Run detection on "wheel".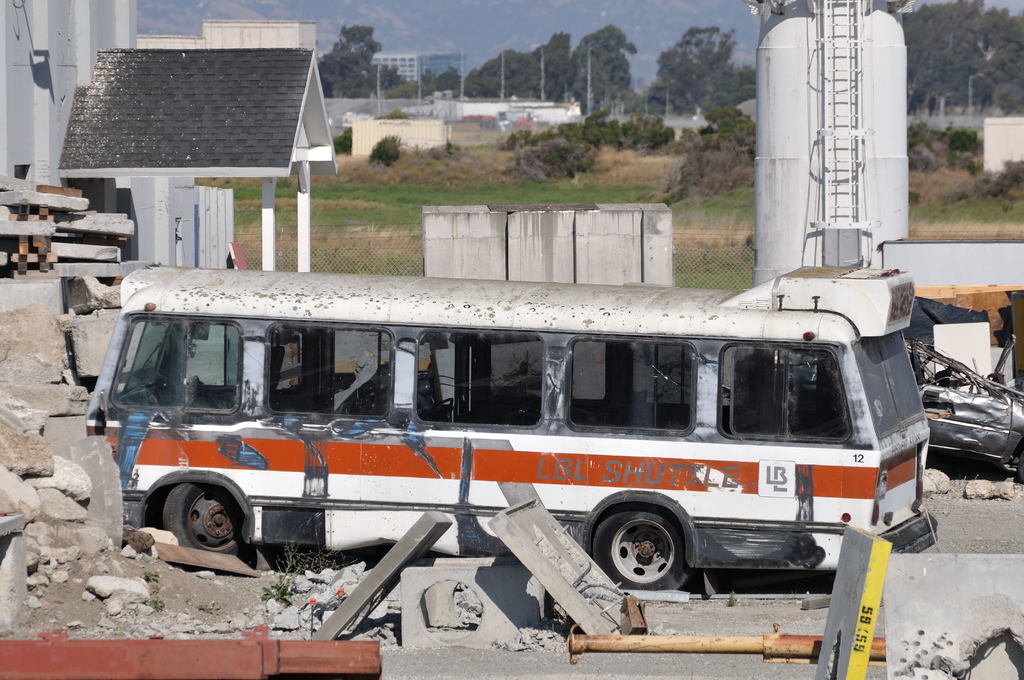
Result: locate(164, 480, 243, 555).
